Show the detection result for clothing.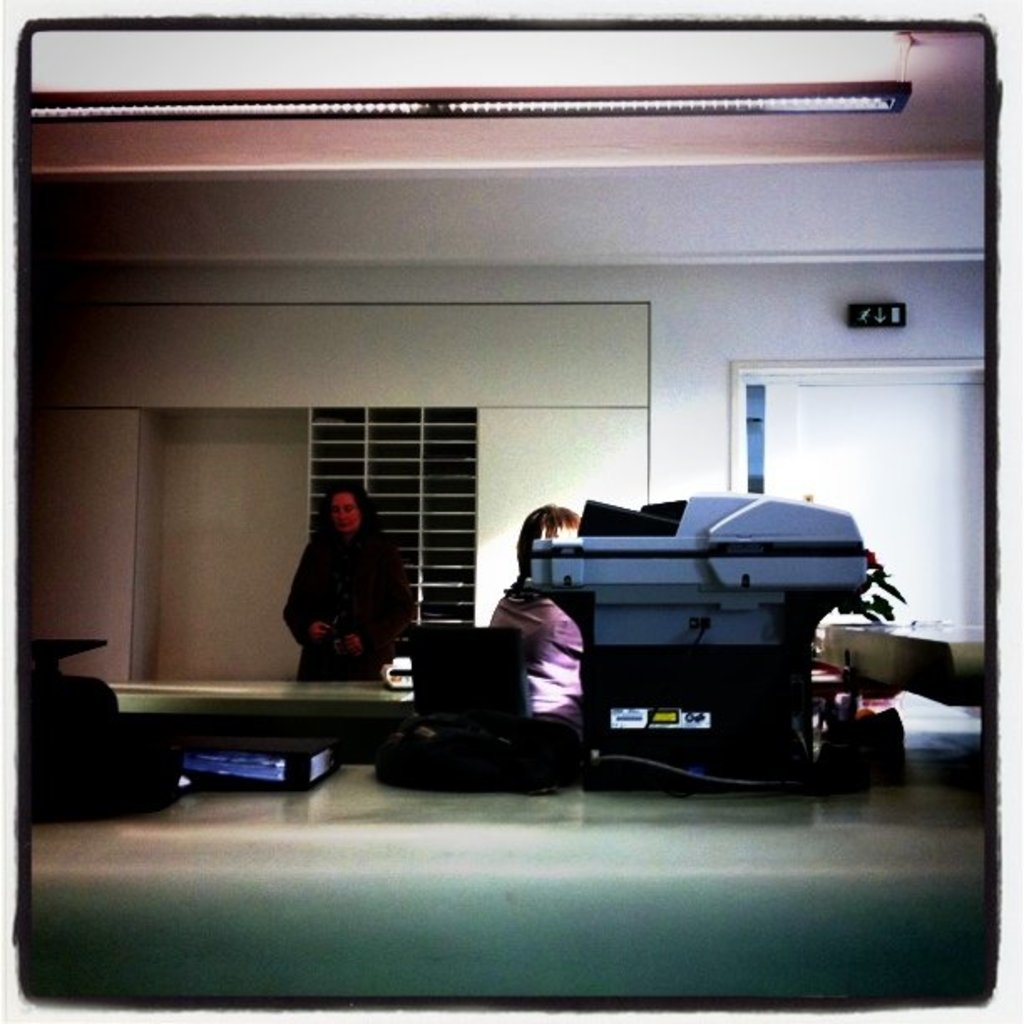
region(278, 494, 418, 679).
